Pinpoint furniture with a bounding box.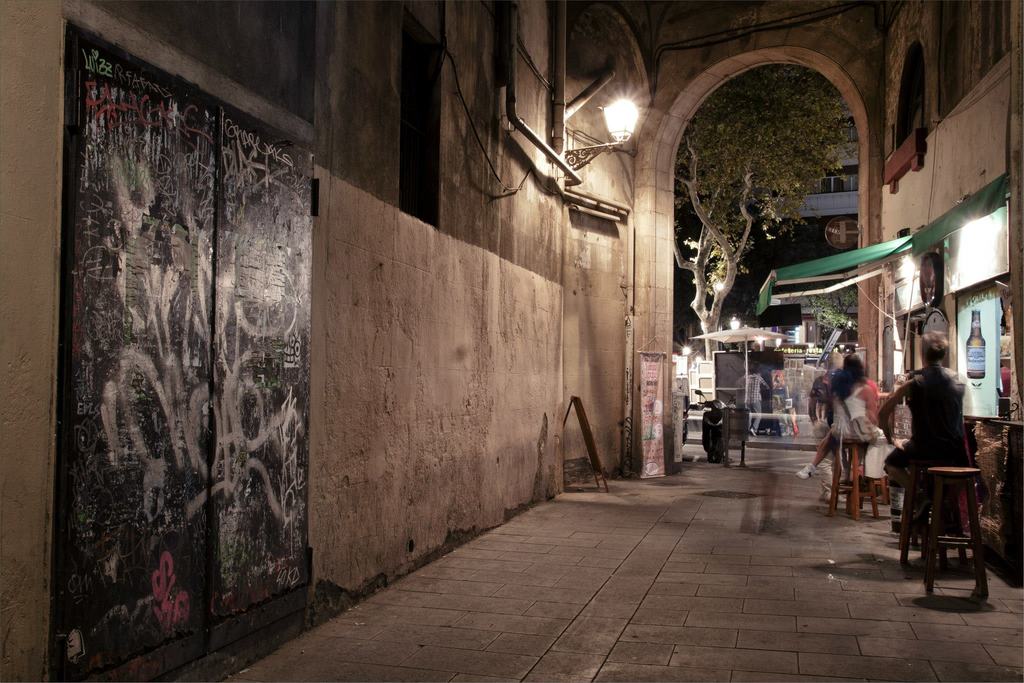
<bbox>924, 463, 988, 600</bbox>.
